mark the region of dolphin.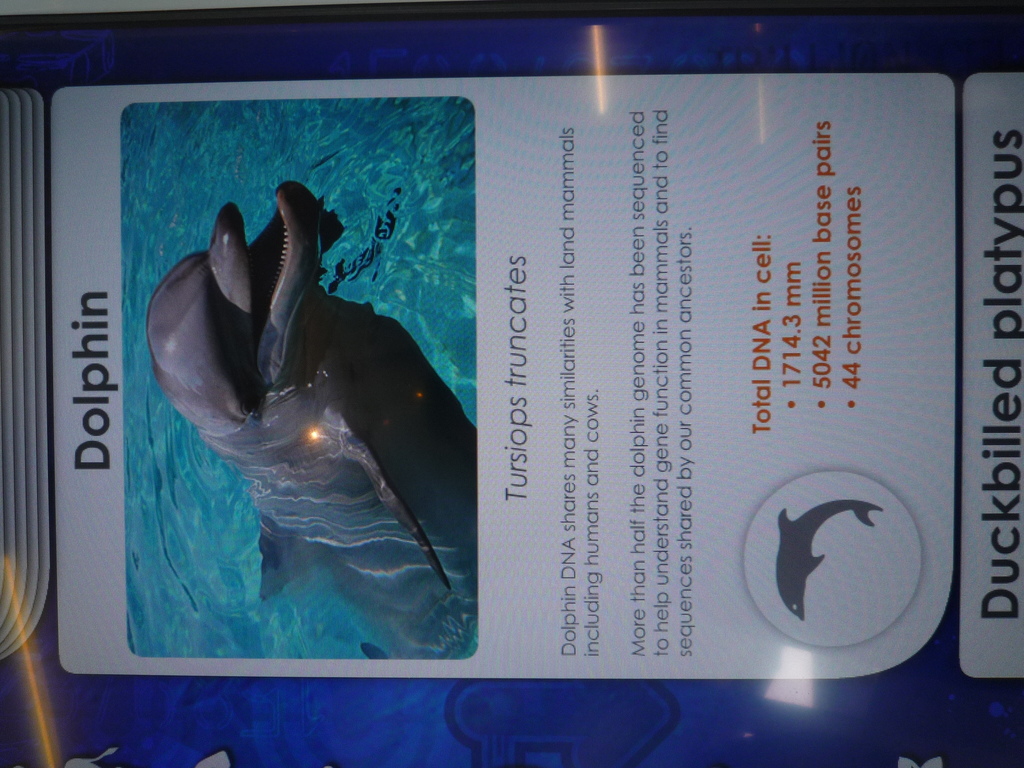
Region: bbox=[143, 179, 480, 660].
